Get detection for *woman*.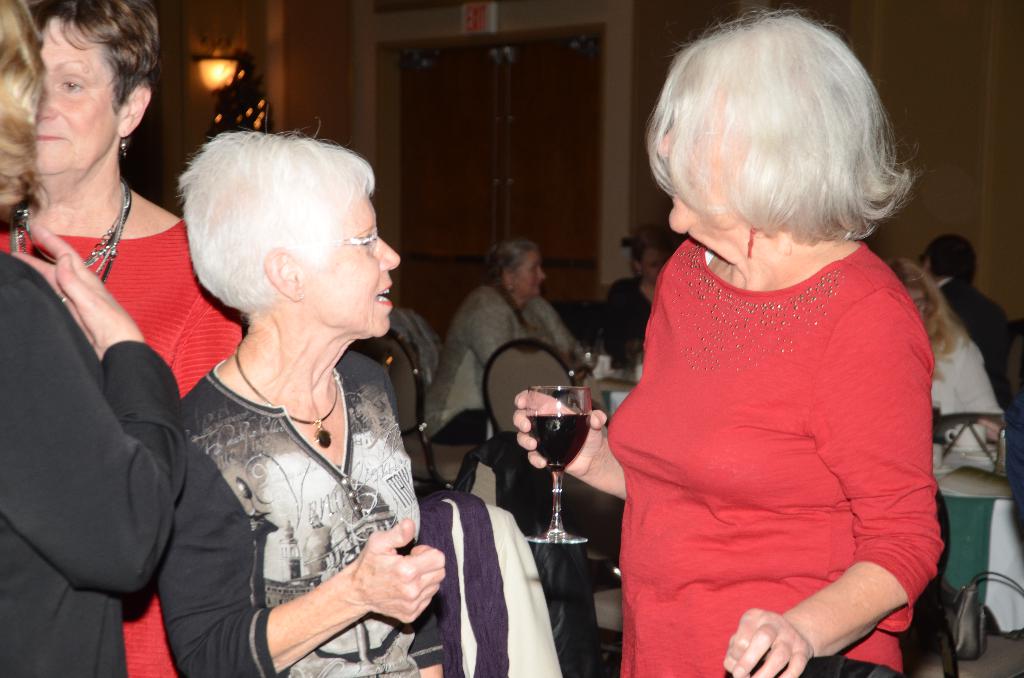
Detection: Rect(888, 249, 1023, 633).
